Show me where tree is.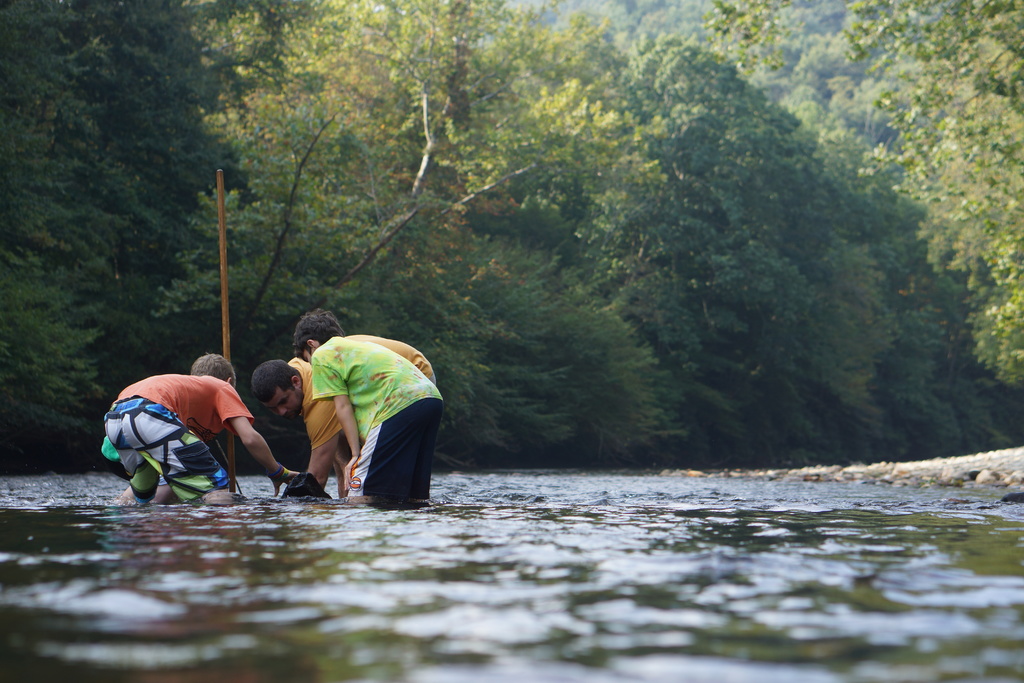
tree is at {"x1": 308, "y1": 0, "x2": 671, "y2": 478}.
